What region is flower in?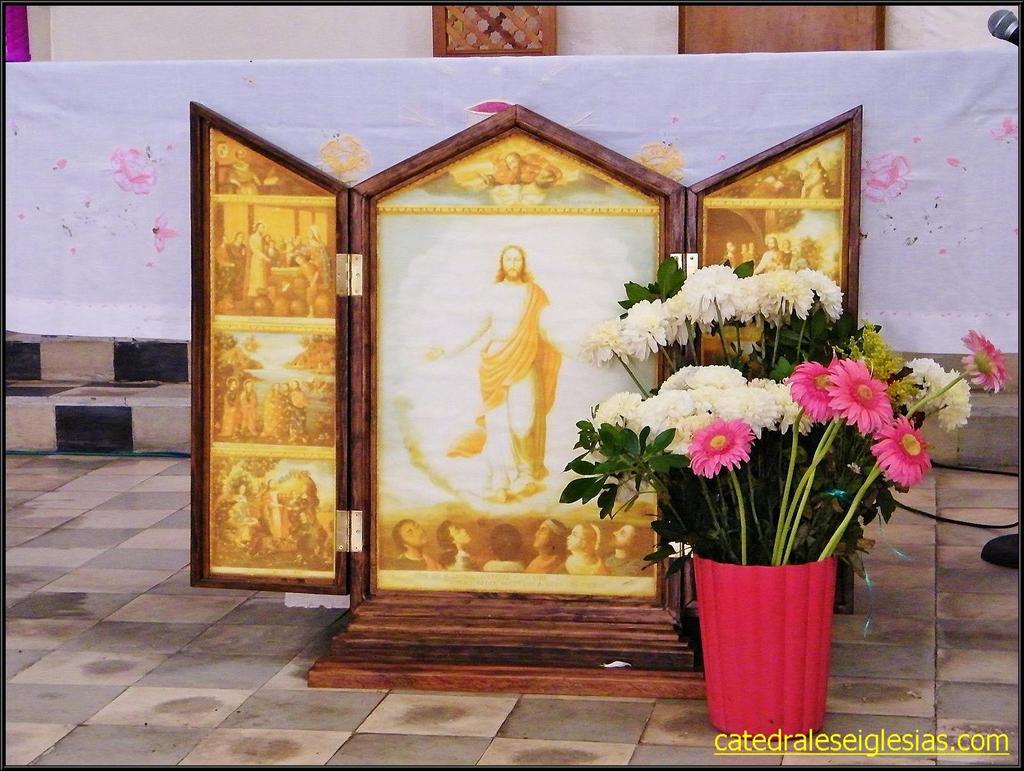
bbox=(637, 141, 686, 183).
